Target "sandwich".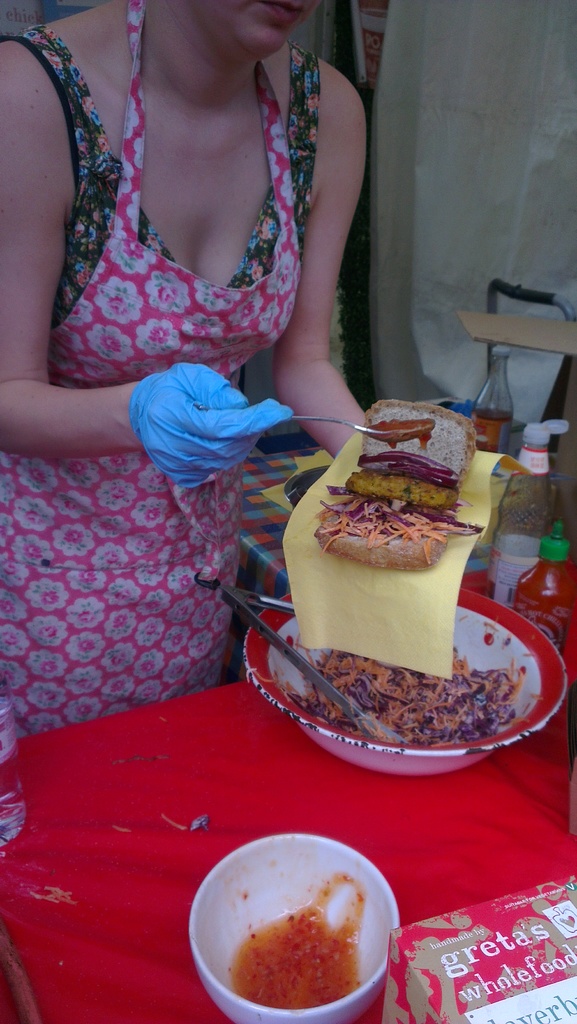
Target region: rect(315, 395, 481, 566).
